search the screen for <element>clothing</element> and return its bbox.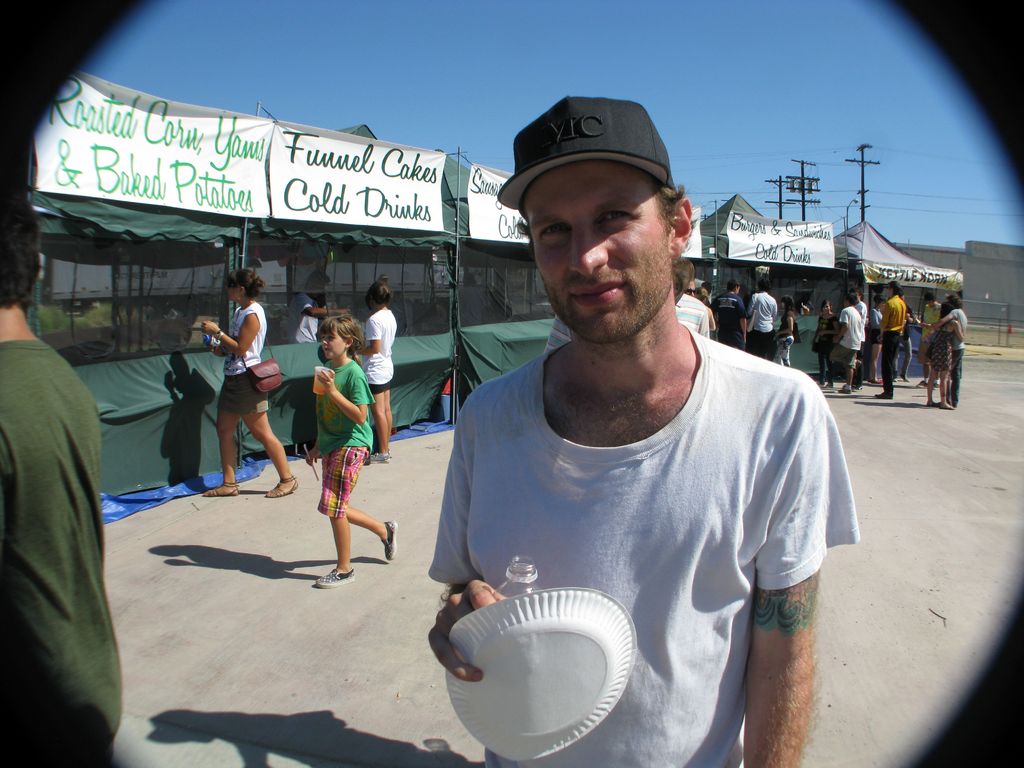
Found: 315, 445, 365, 519.
